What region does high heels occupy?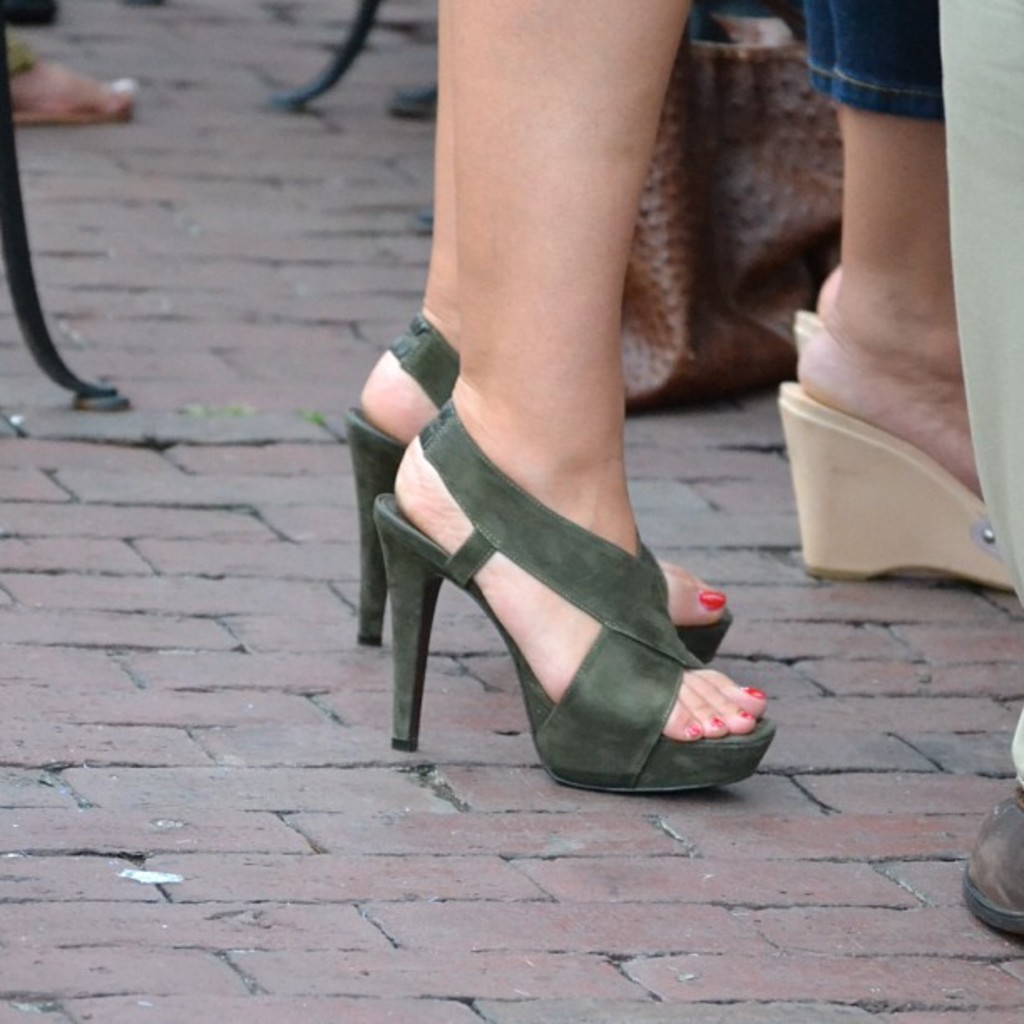
788, 305, 828, 343.
